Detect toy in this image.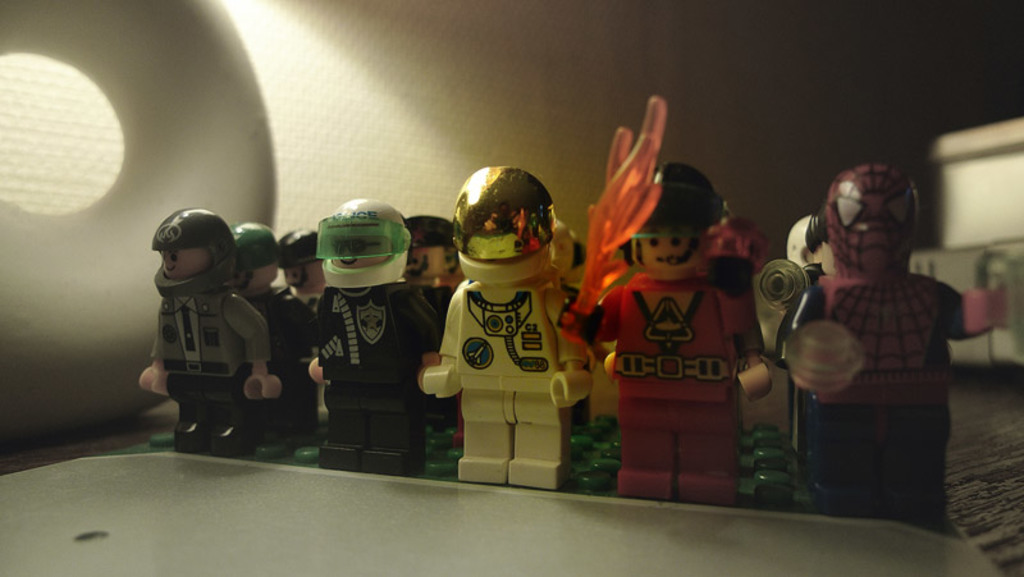
Detection: l=225, t=219, r=316, b=444.
